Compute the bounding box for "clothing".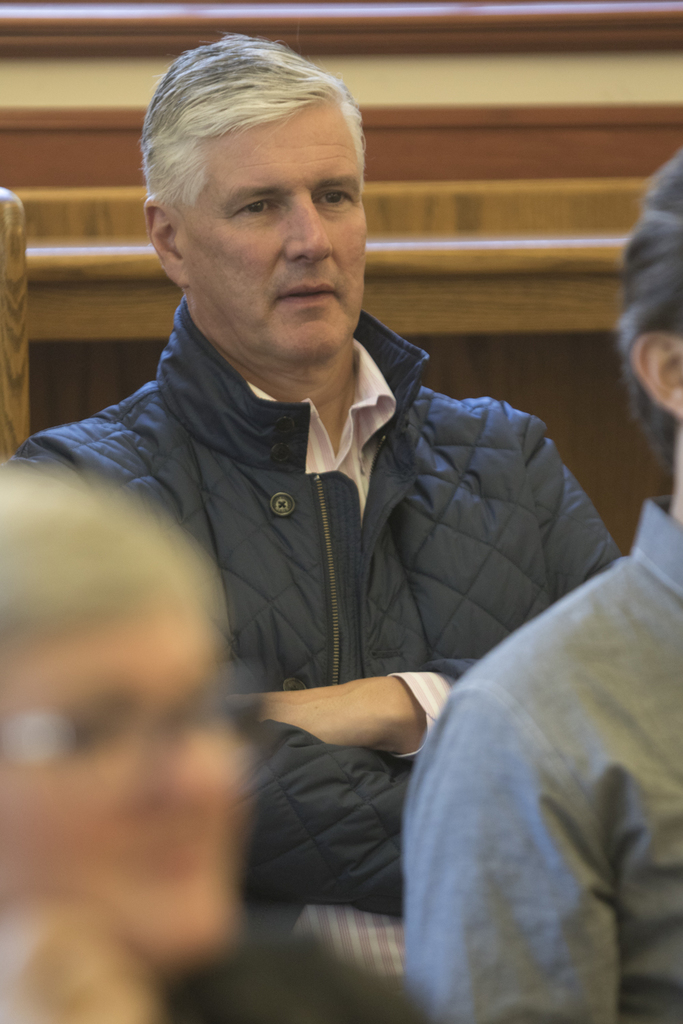
(left=393, top=477, right=682, bottom=1023).
